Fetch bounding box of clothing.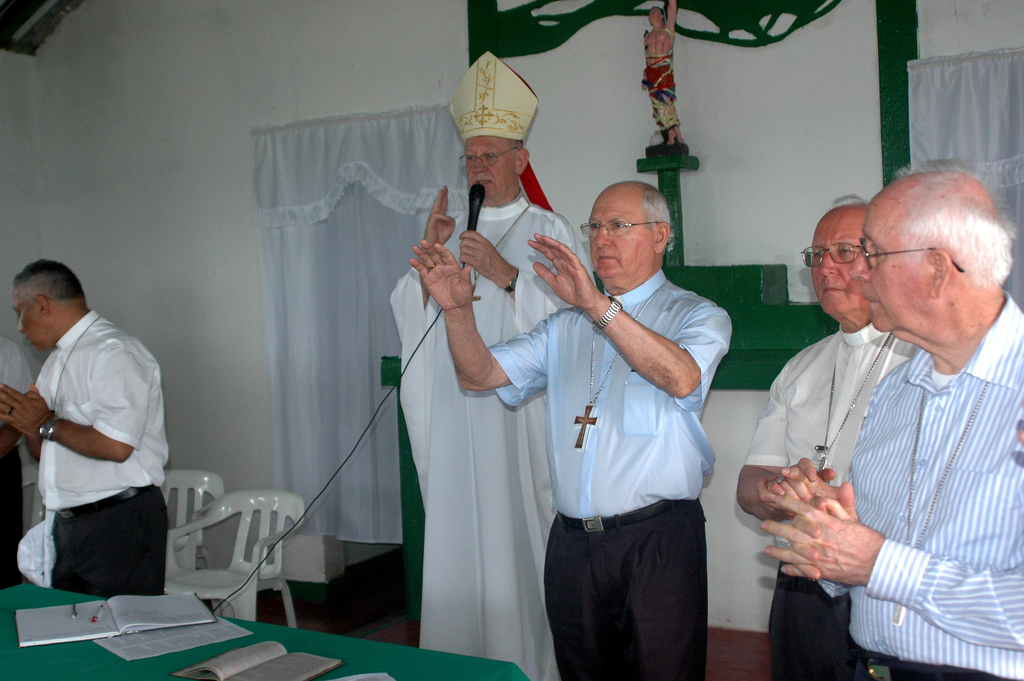
Bbox: x1=487, y1=270, x2=731, y2=680.
